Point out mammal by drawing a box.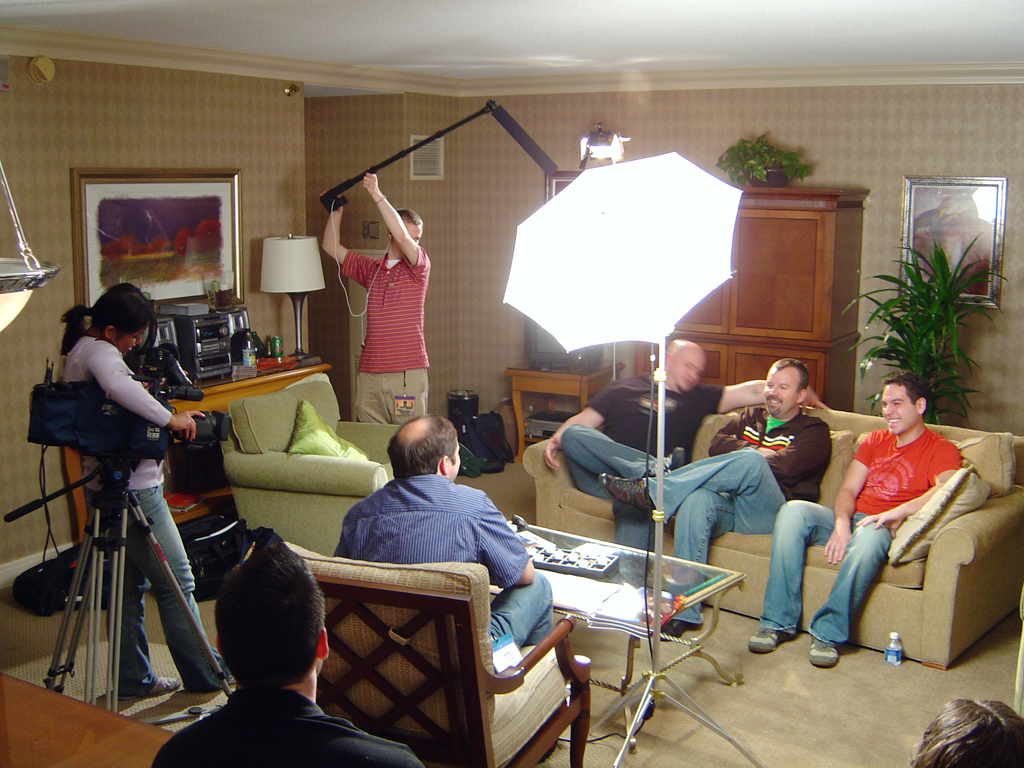
l=907, t=692, r=1023, b=766.
